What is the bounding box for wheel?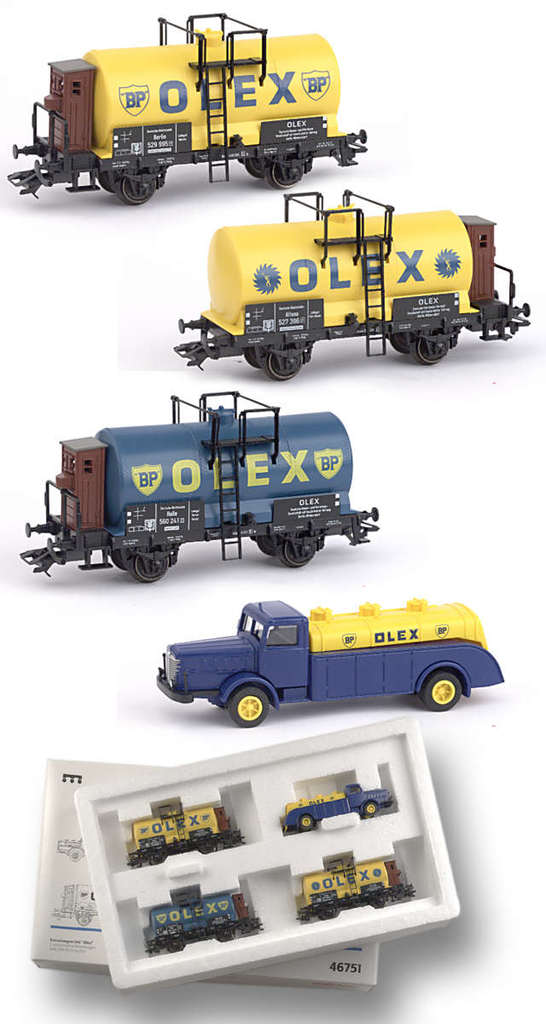
pyautogui.locateOnScreen(230, 689, 265, 728).
